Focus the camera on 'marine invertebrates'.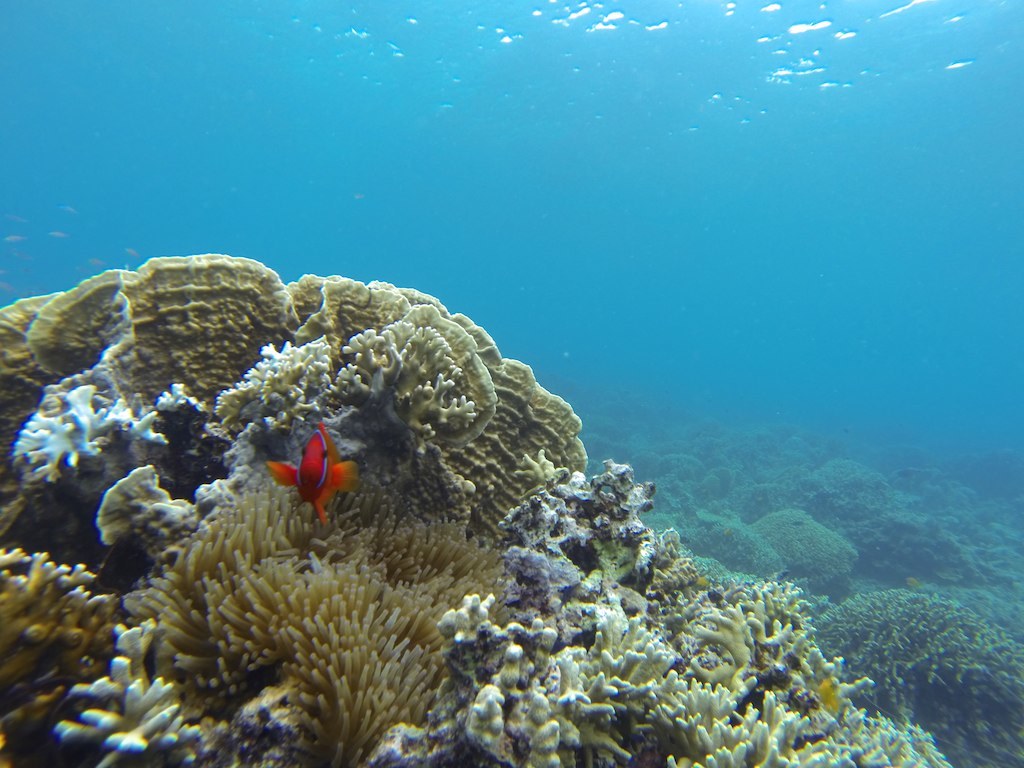
Focus region: locate(746, 509, 877, 599).
